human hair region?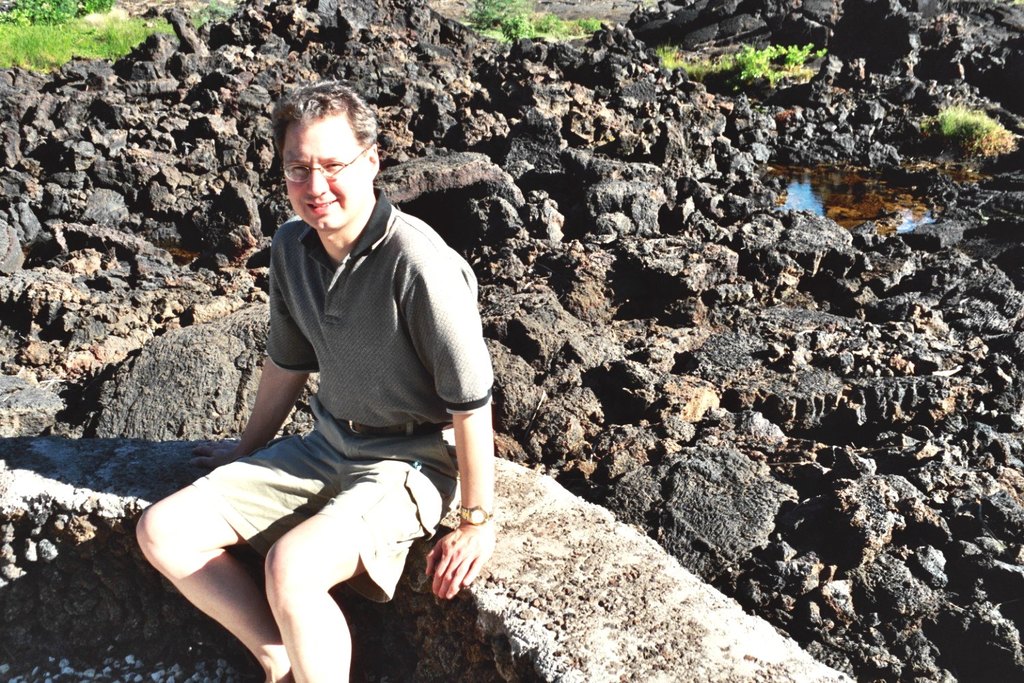
x1=270 y1=76 x2=383 y2=161
